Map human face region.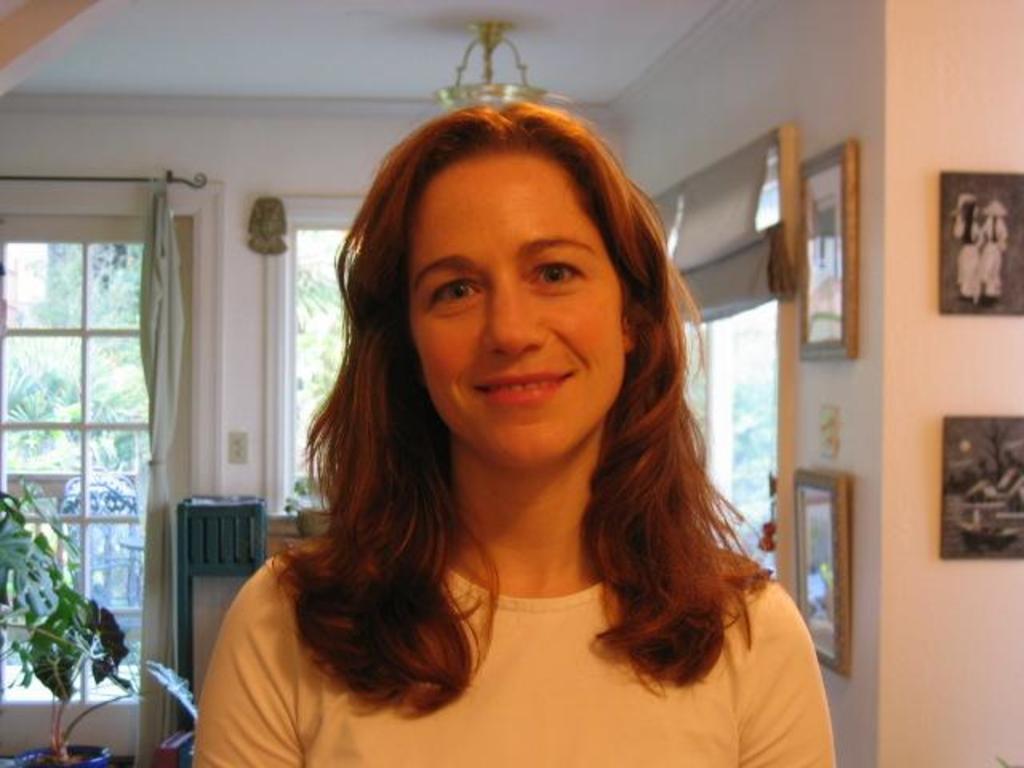
Mapped to bbox=[398, 134, 630, 470].
